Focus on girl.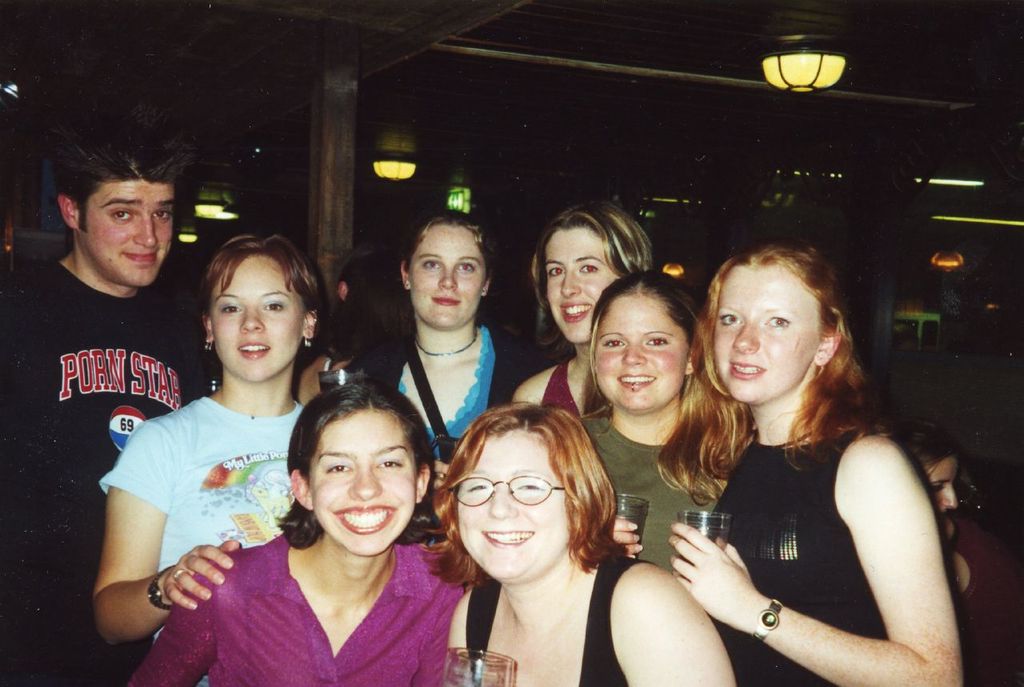
Focused at [670, 242, 961, 682].
